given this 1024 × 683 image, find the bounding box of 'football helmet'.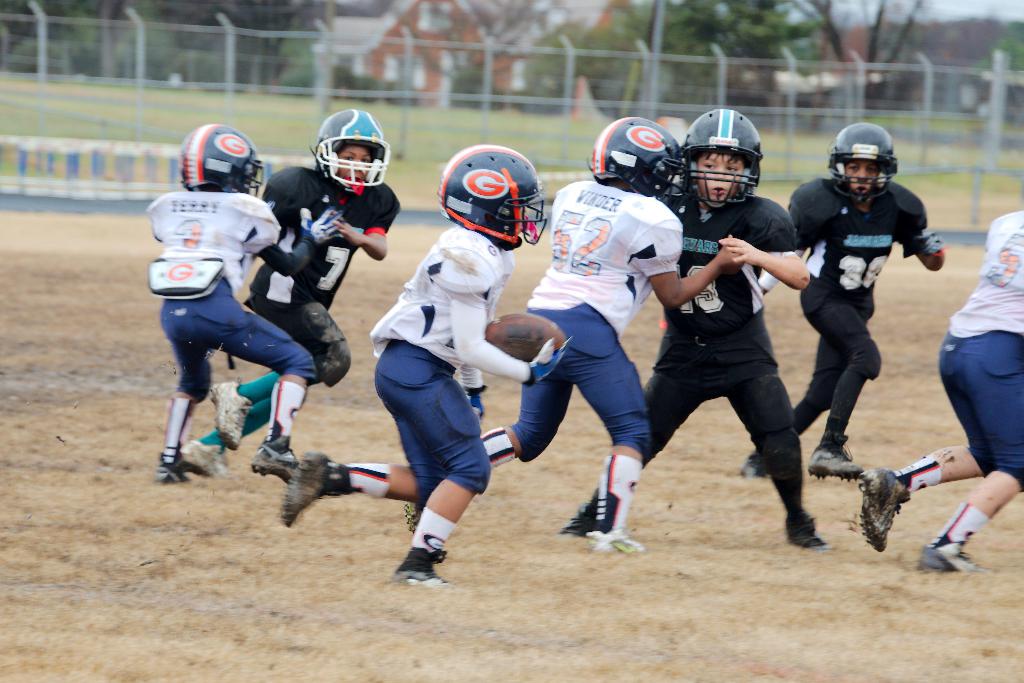
BBox(680, 104, 769, 213).
